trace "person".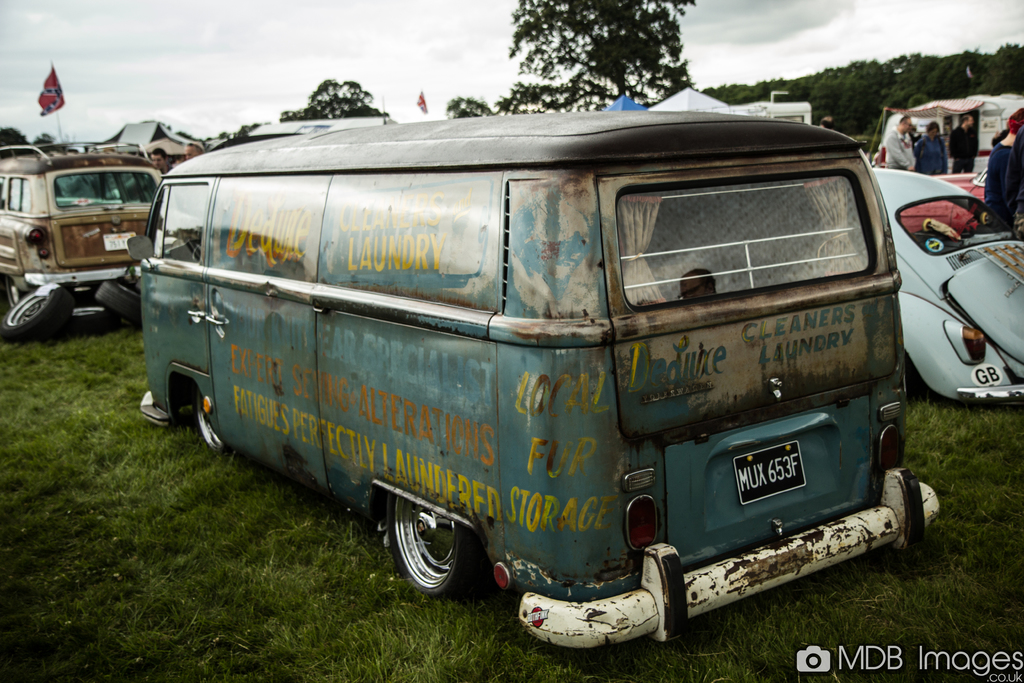
Traced to bbox=[978, 100, 1023, 236].
